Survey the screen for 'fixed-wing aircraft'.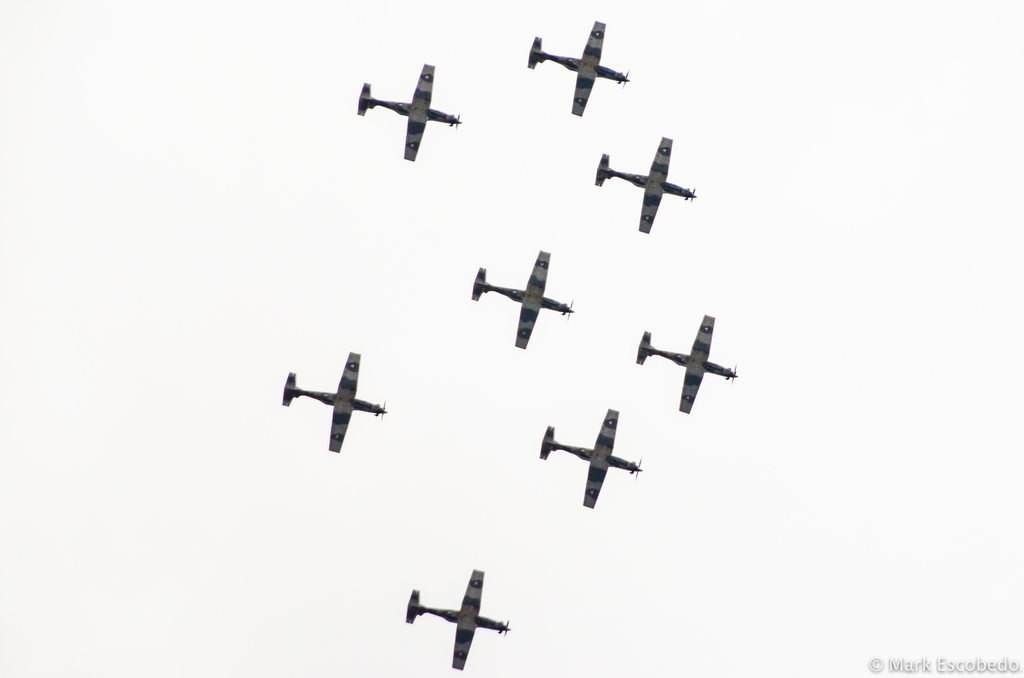
Survey found: (left=635, top=316, right=737, bottom=414).
